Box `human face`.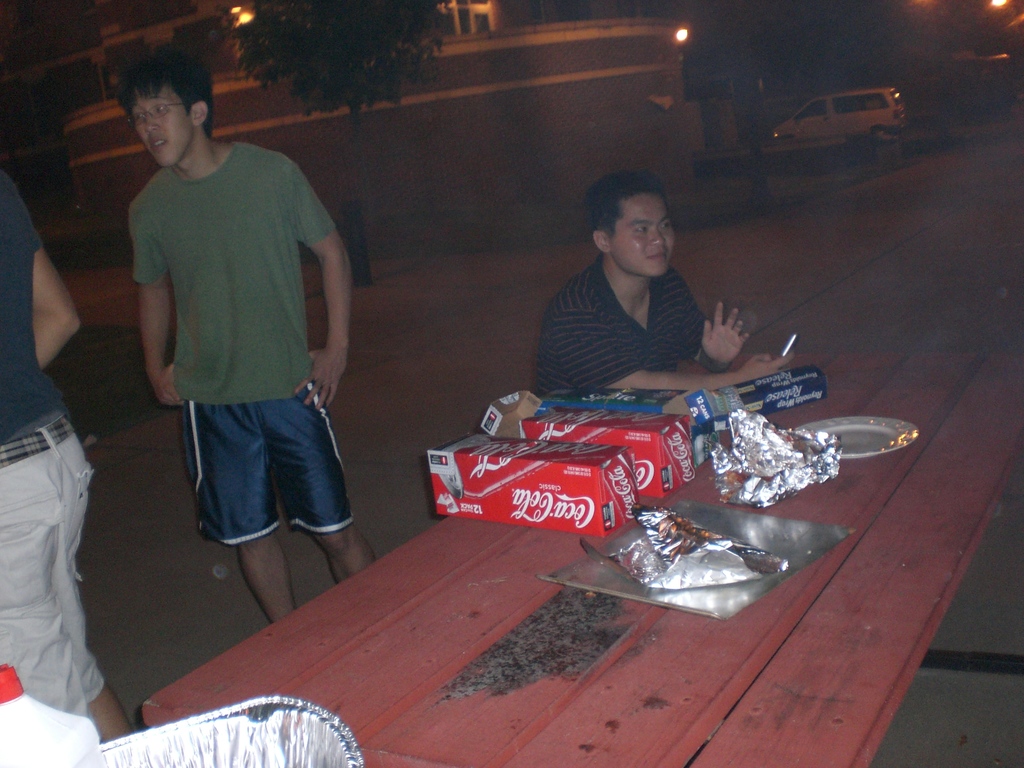
609, 195, 676, 280.
